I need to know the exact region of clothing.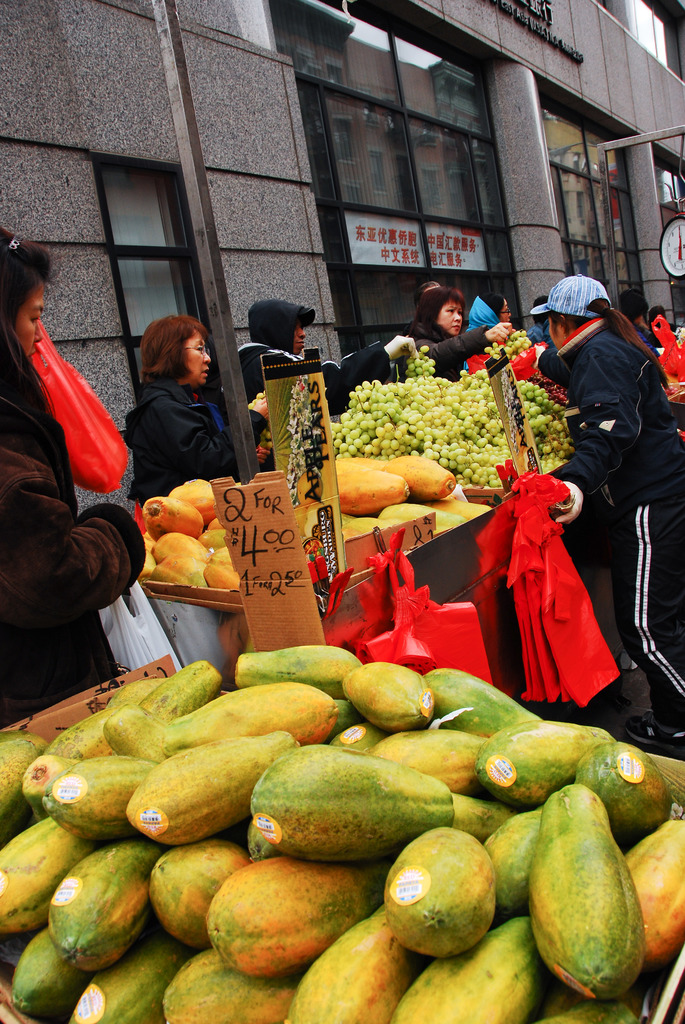
Region: <region>230, 333, 391, 412</region>.
